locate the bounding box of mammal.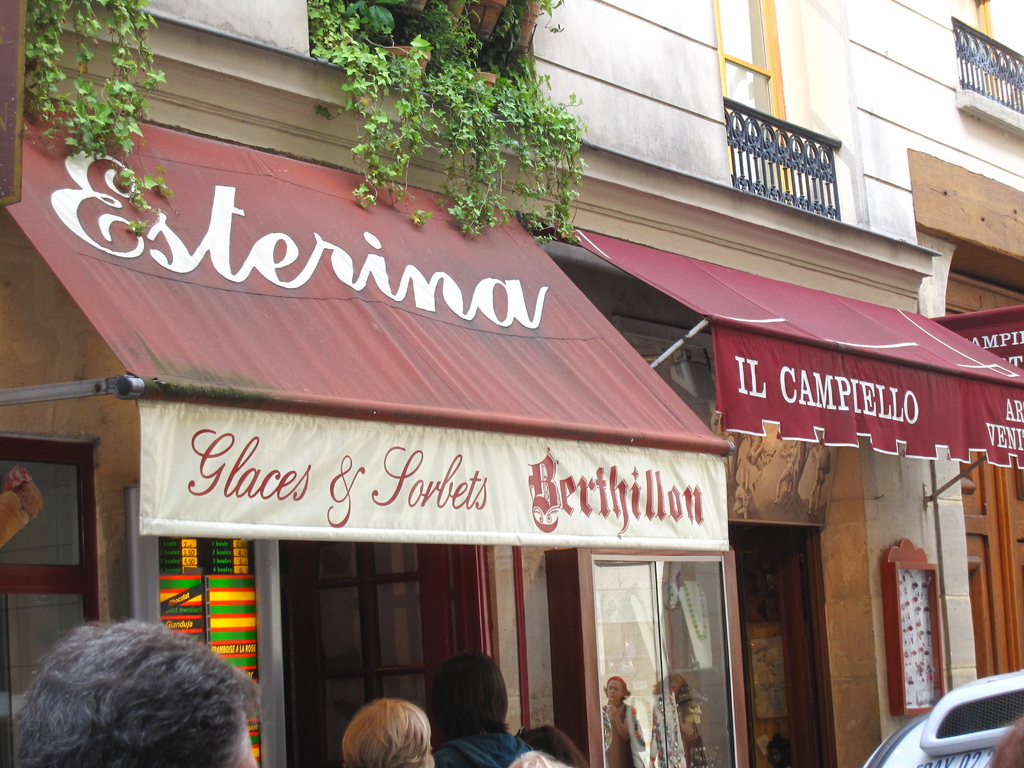
Bounding box: <bbox>3, 628, 252, 767</bbox>.
